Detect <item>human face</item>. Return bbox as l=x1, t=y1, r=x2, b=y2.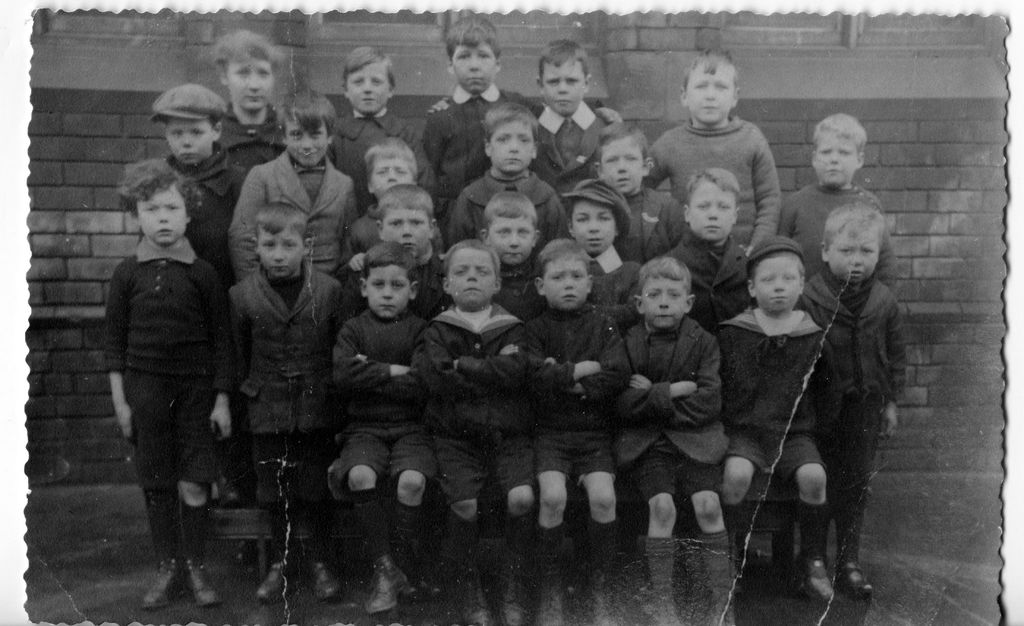
l=454, t=40, r=496, b=96.
